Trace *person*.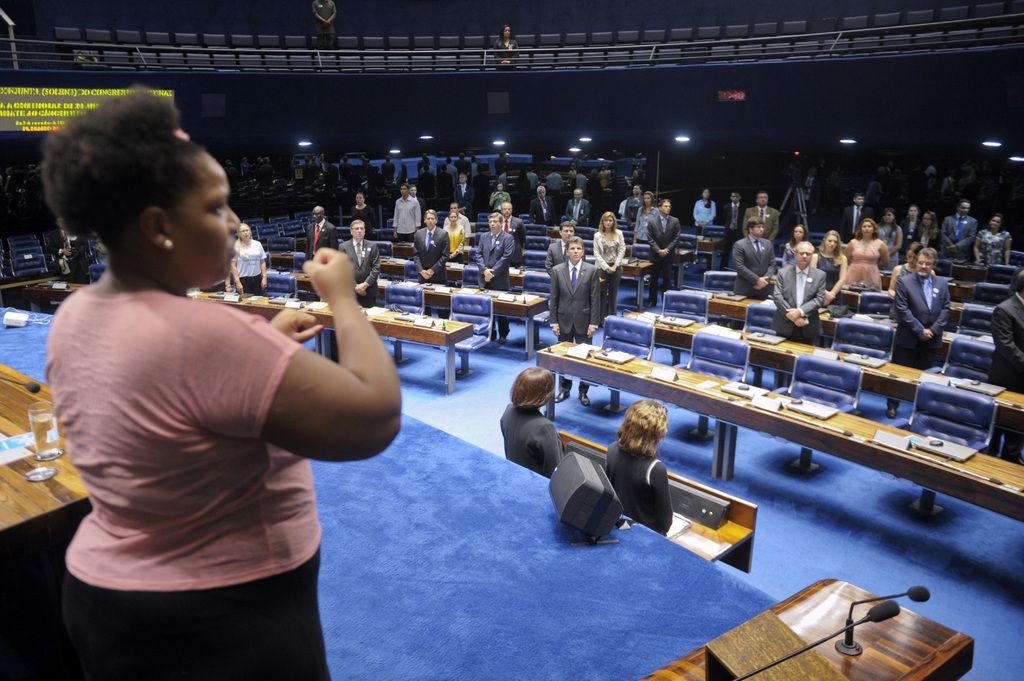
Traced to box(454, 170, 477, 216).
